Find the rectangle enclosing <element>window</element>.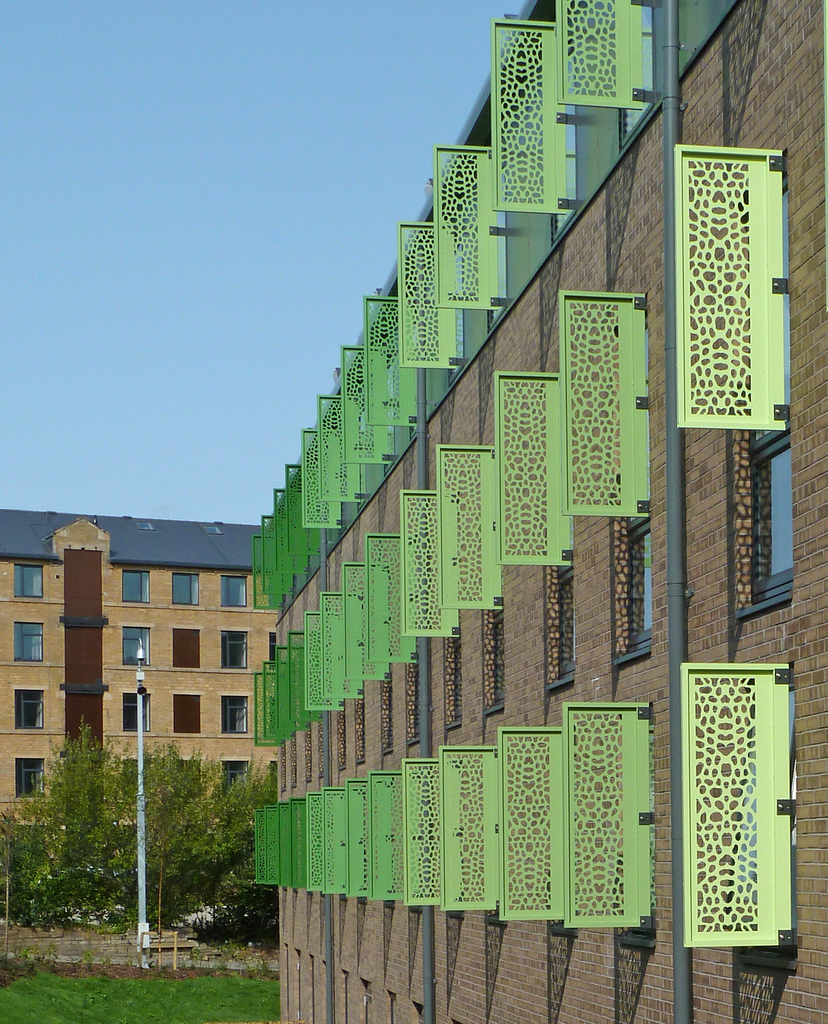
Rect(17, 758, 45, 796).
